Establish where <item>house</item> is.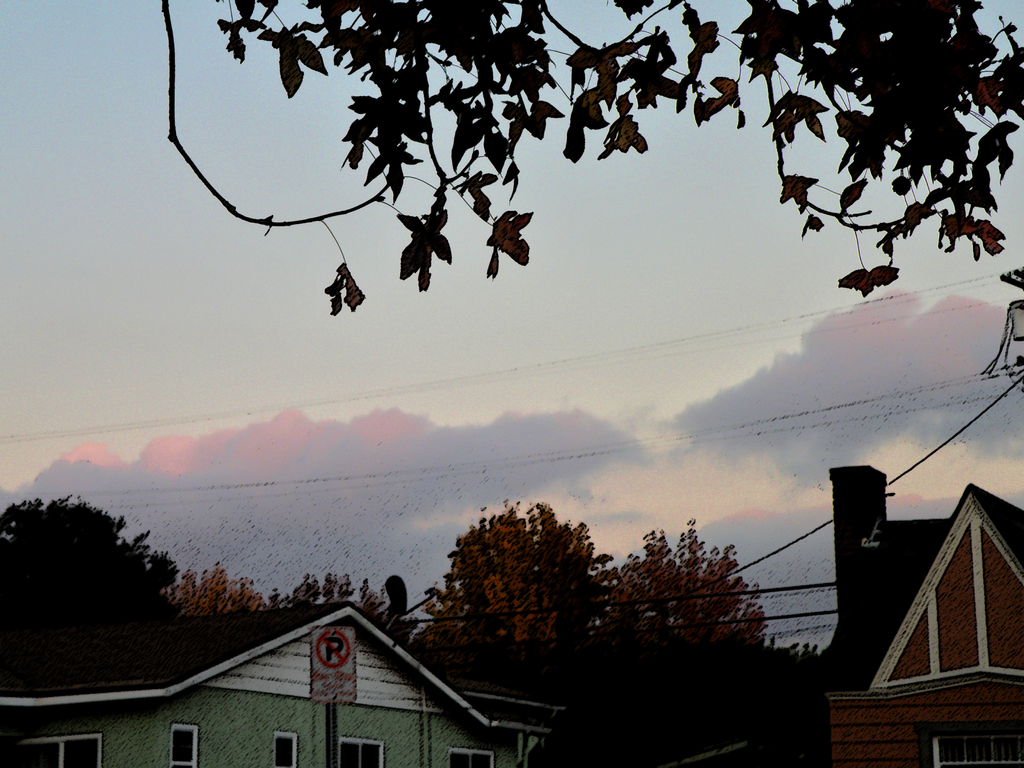
Established at 500:613:834:767.
